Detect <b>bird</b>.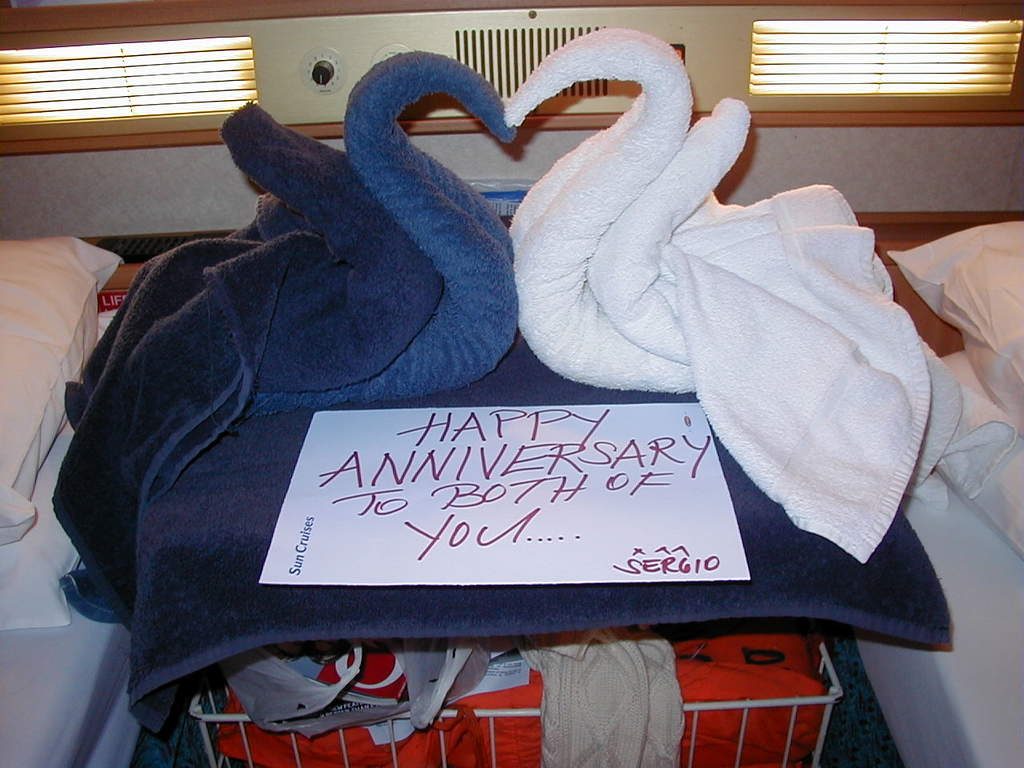
Detected at l=53, t=47, r=513, b=642.
